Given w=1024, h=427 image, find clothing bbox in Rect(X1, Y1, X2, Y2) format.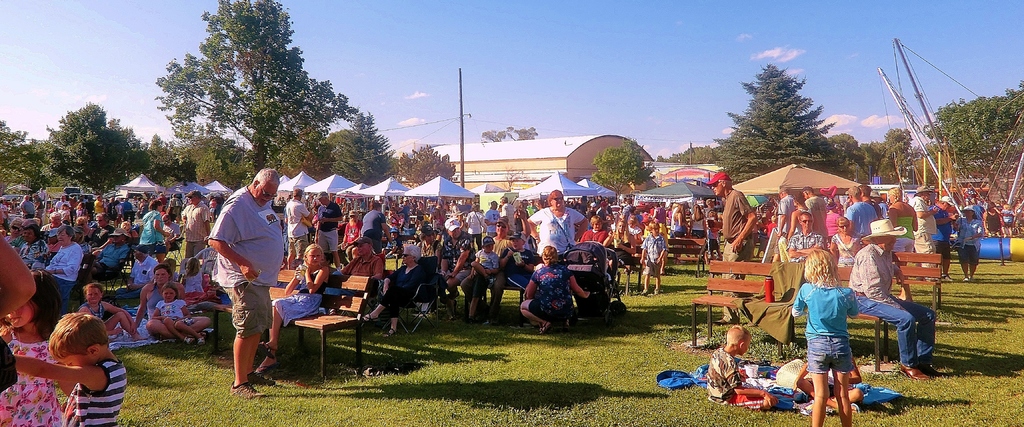
Rect(638, 236, 669, 278).
